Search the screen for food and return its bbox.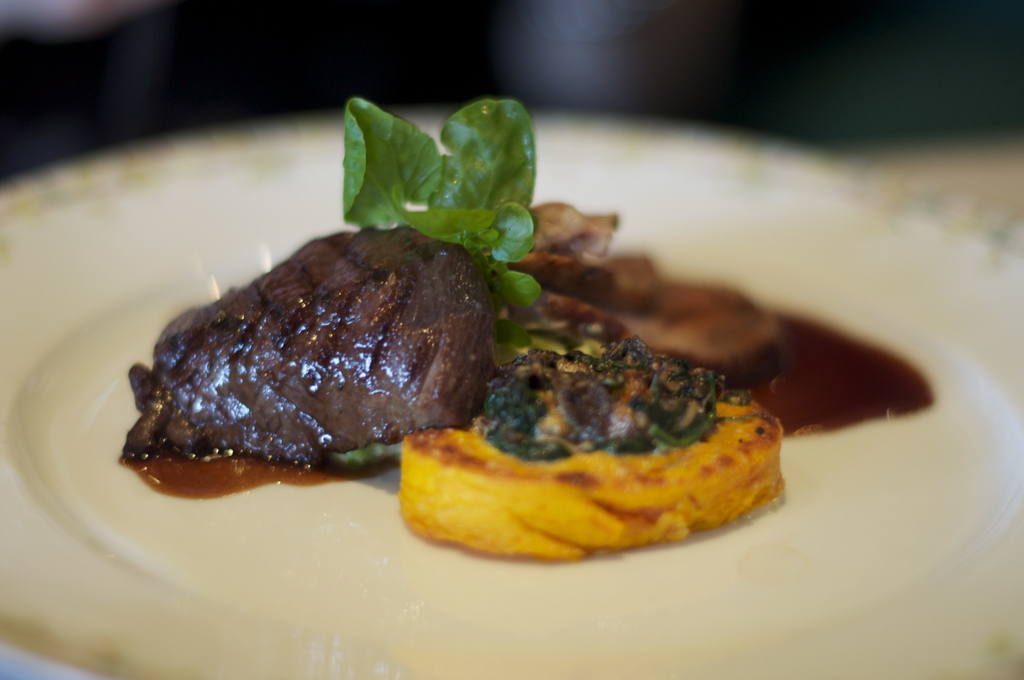
Found: locate(387, 269, 856, 574).
